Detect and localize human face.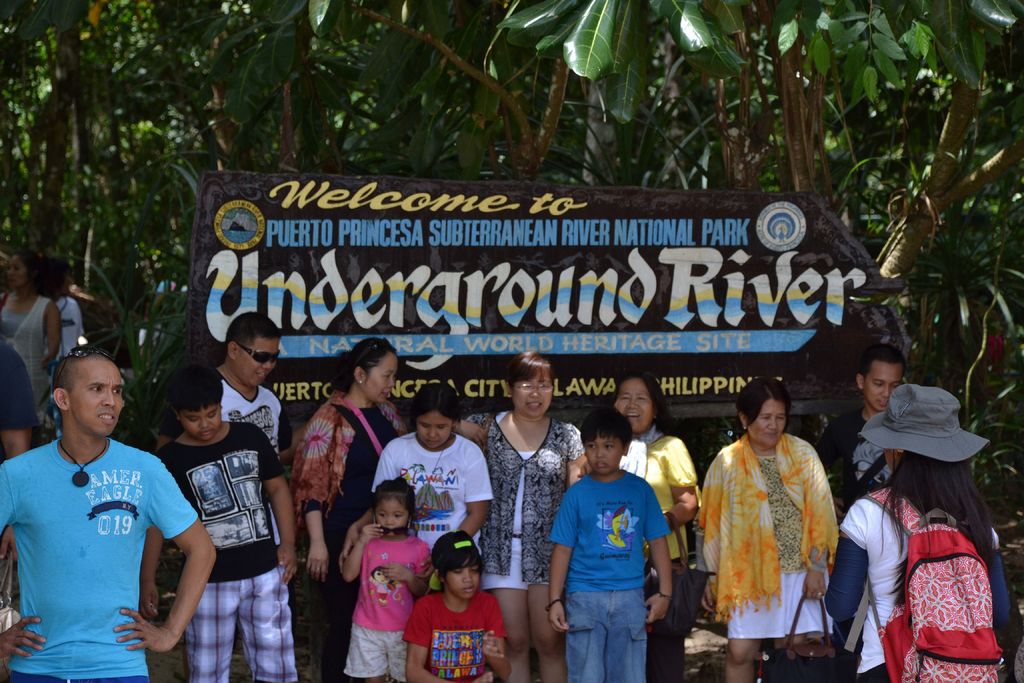
Localized at rect(516, 377, 555, 418).
